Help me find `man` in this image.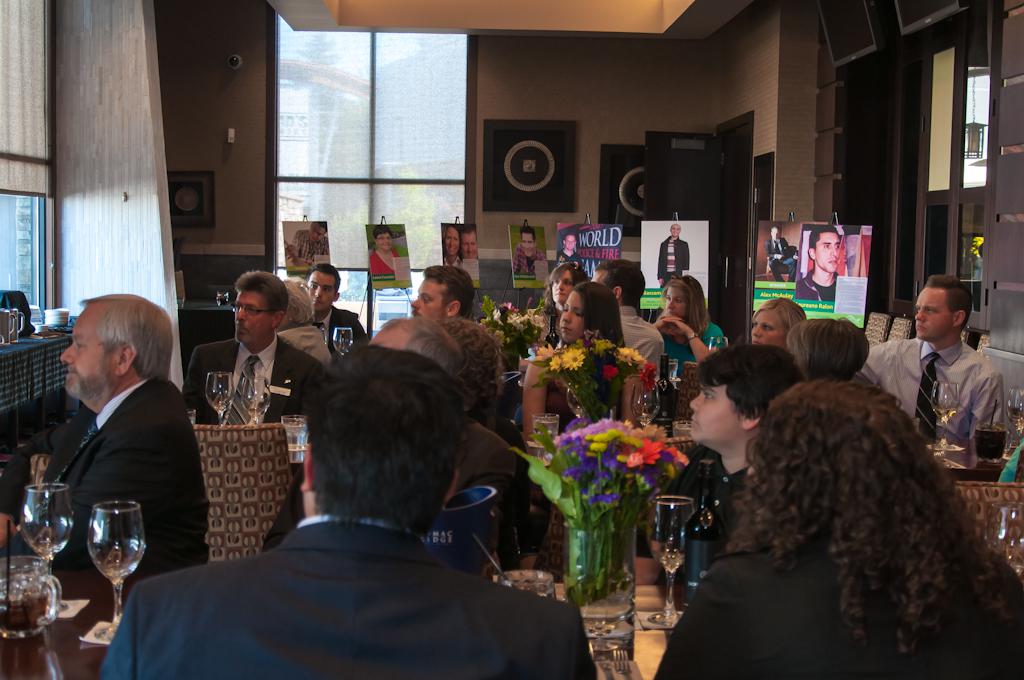
Found it: box=[590, 267, 667, 374].
